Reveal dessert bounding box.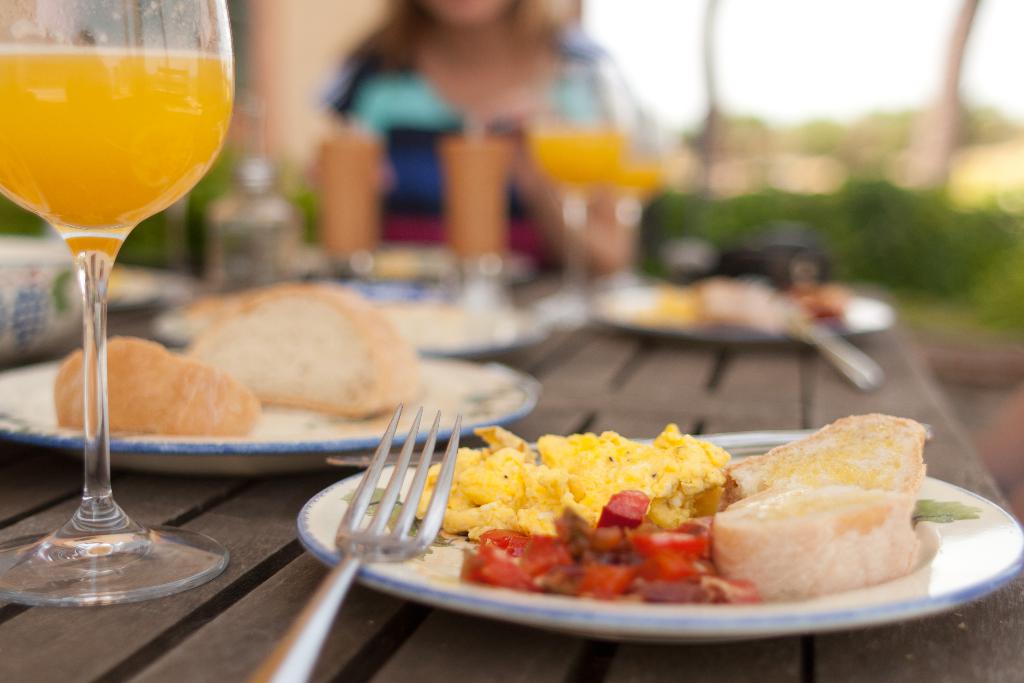
Revealed: 717, 473, 937, 595.
